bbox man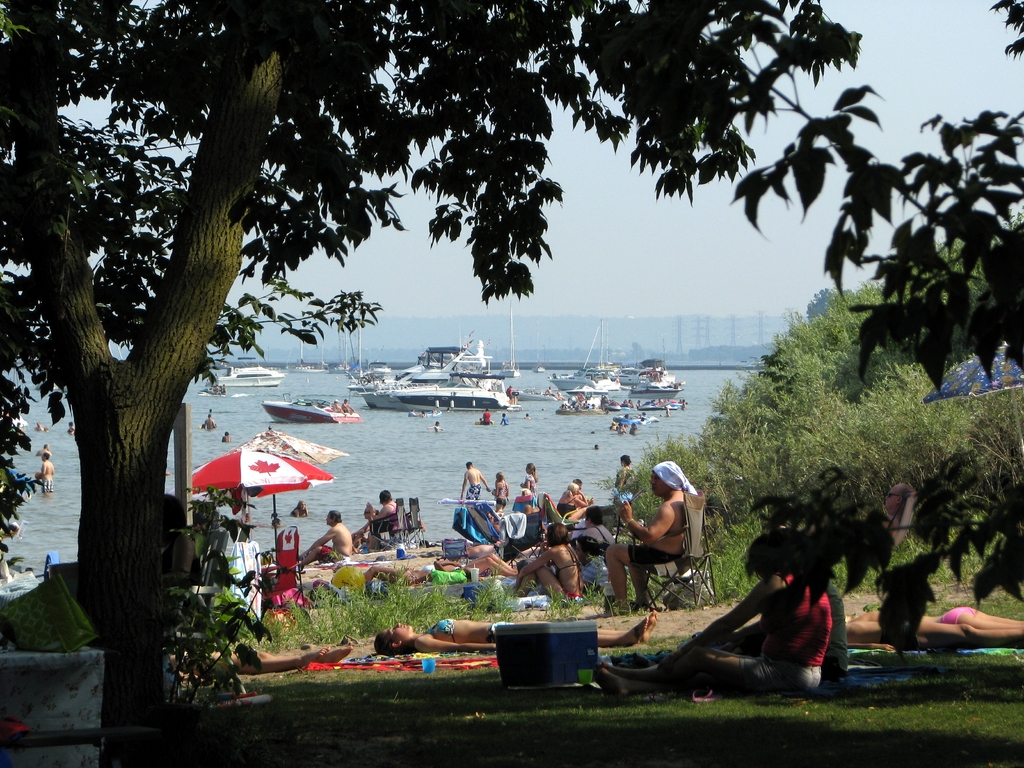
505,386,516,407
